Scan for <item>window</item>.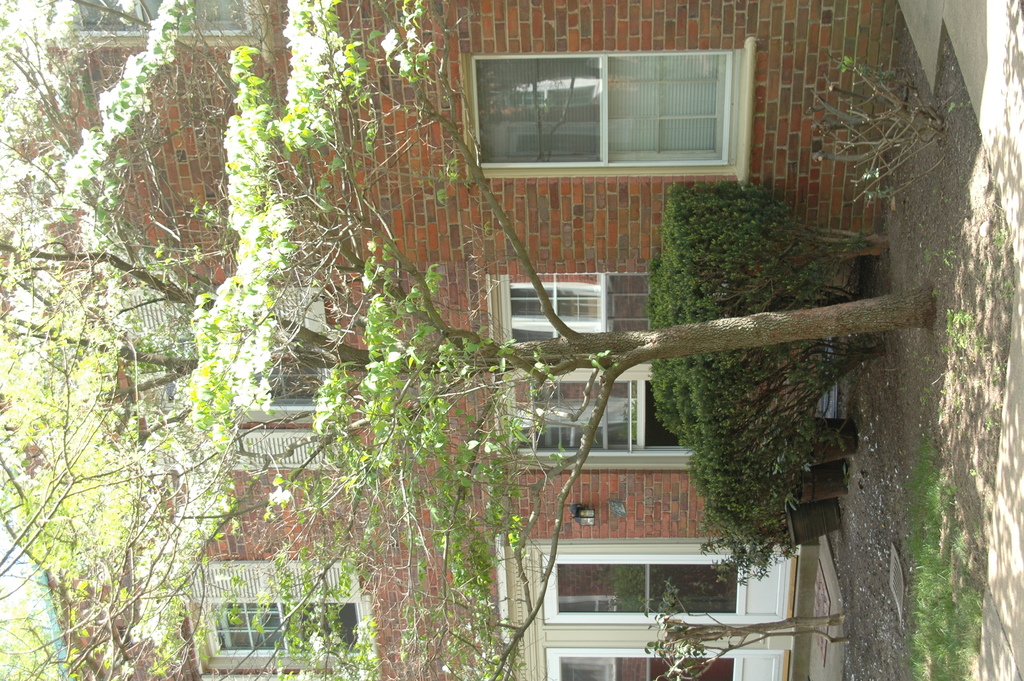
Scan result: <bbox>522, 539, 797, 680</bbox>.
